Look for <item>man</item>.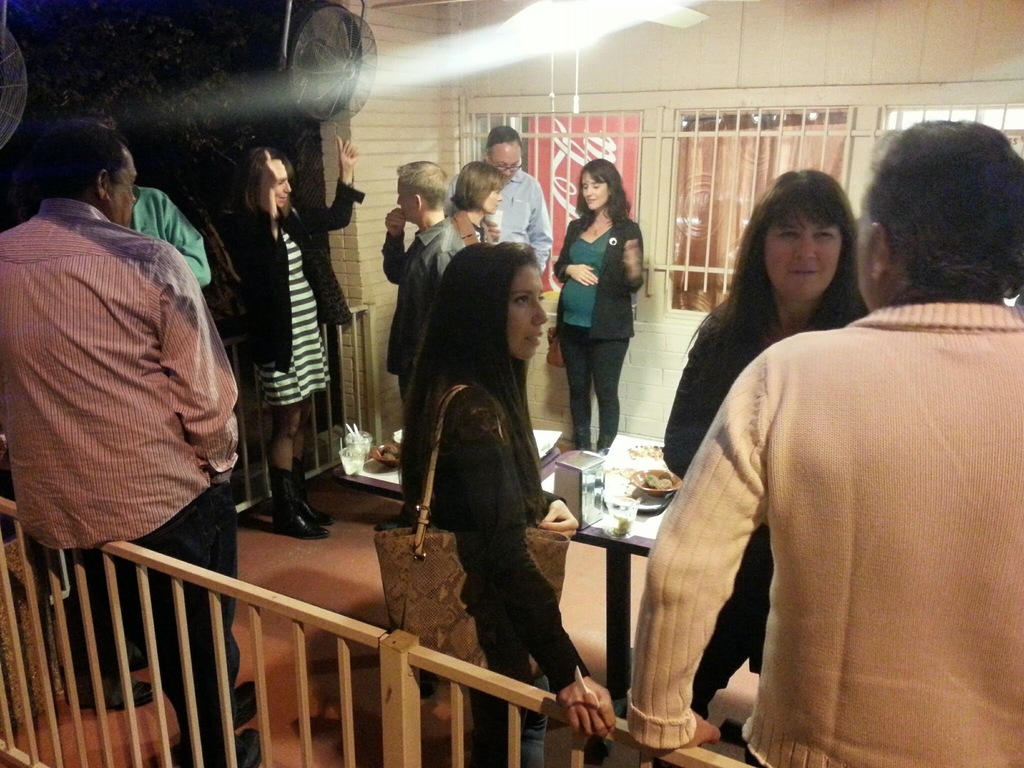
Found: Rect(44, 109, 212, 708).
